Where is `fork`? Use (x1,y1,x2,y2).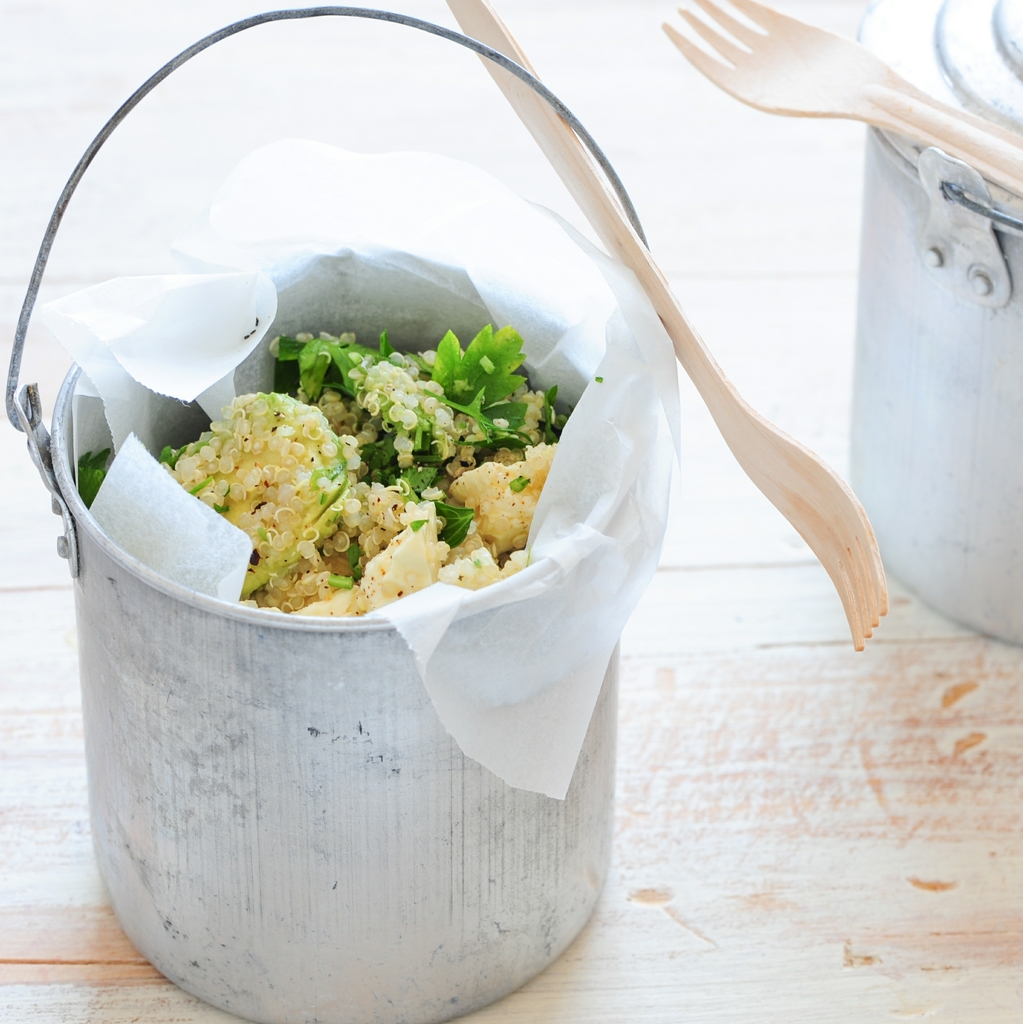
(438,0,887,652).
